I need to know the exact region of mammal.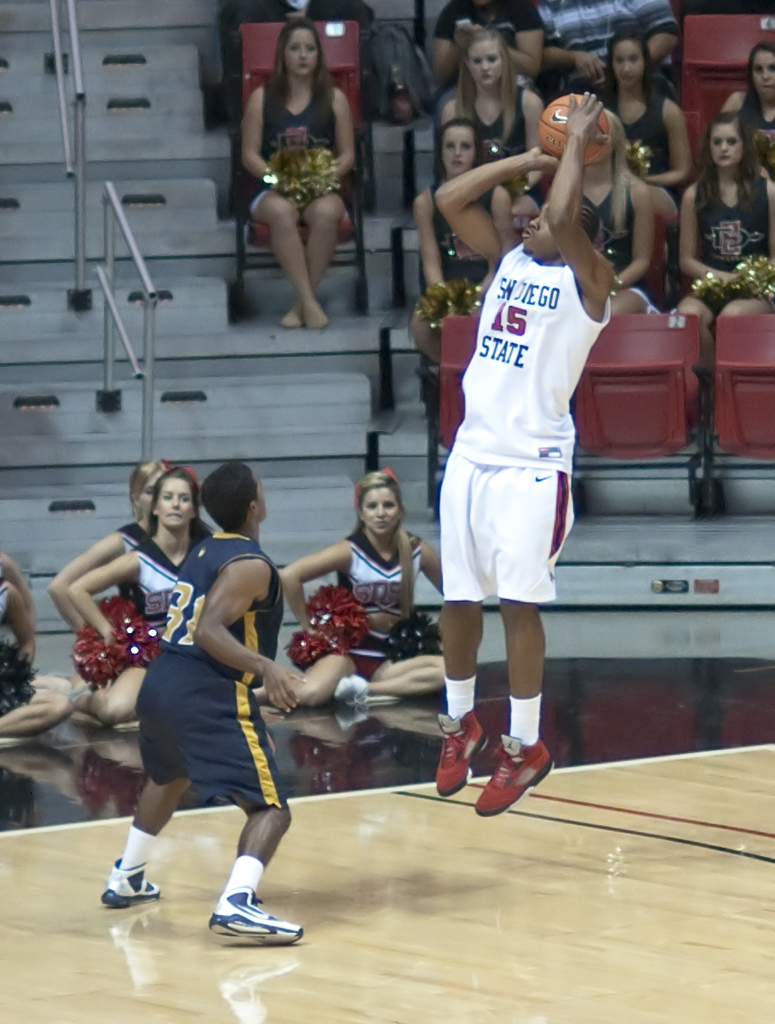
Region: select_region(436, 88, 615, 820).
